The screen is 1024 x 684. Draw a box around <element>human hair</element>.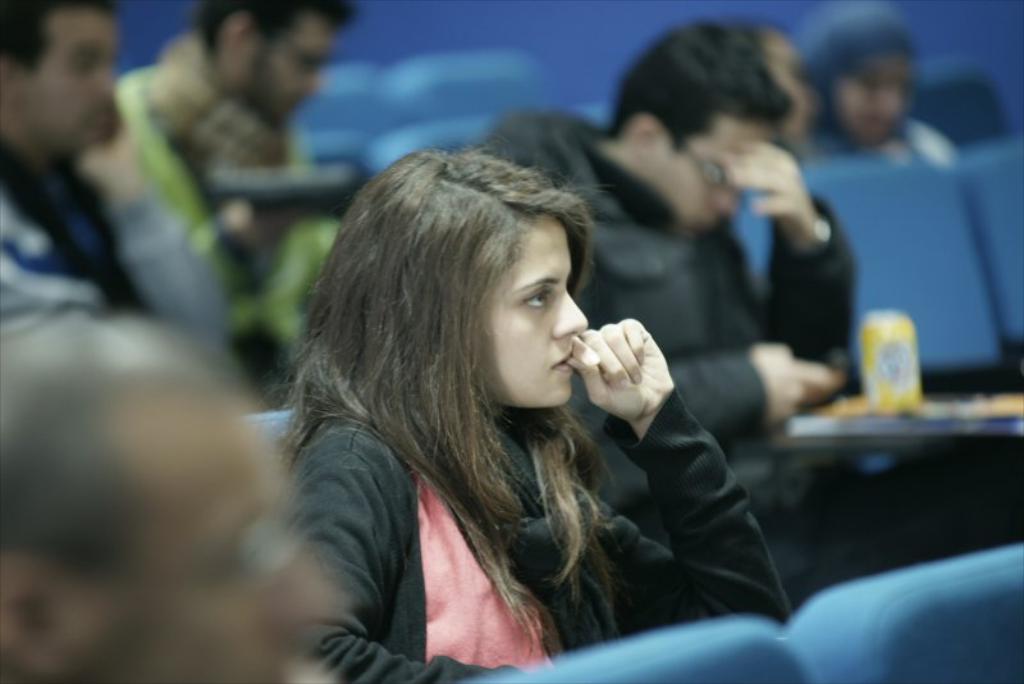
select_region(191, 0, 362, 69).
